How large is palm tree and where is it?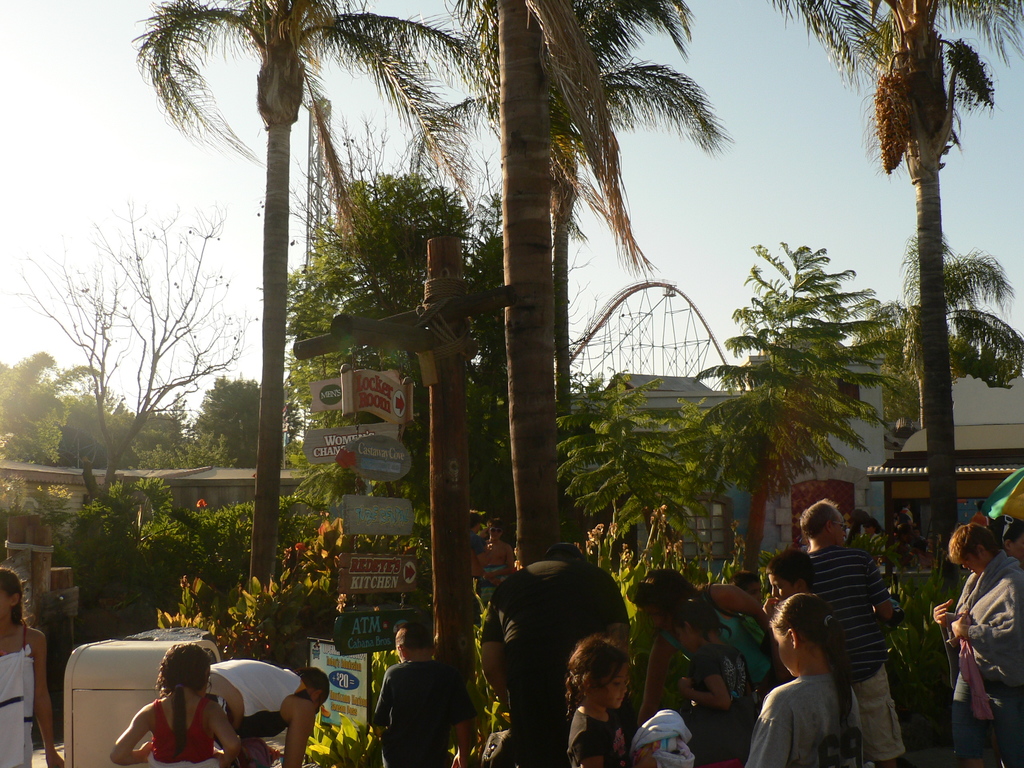
Bounding box: [563,369,675,544].
